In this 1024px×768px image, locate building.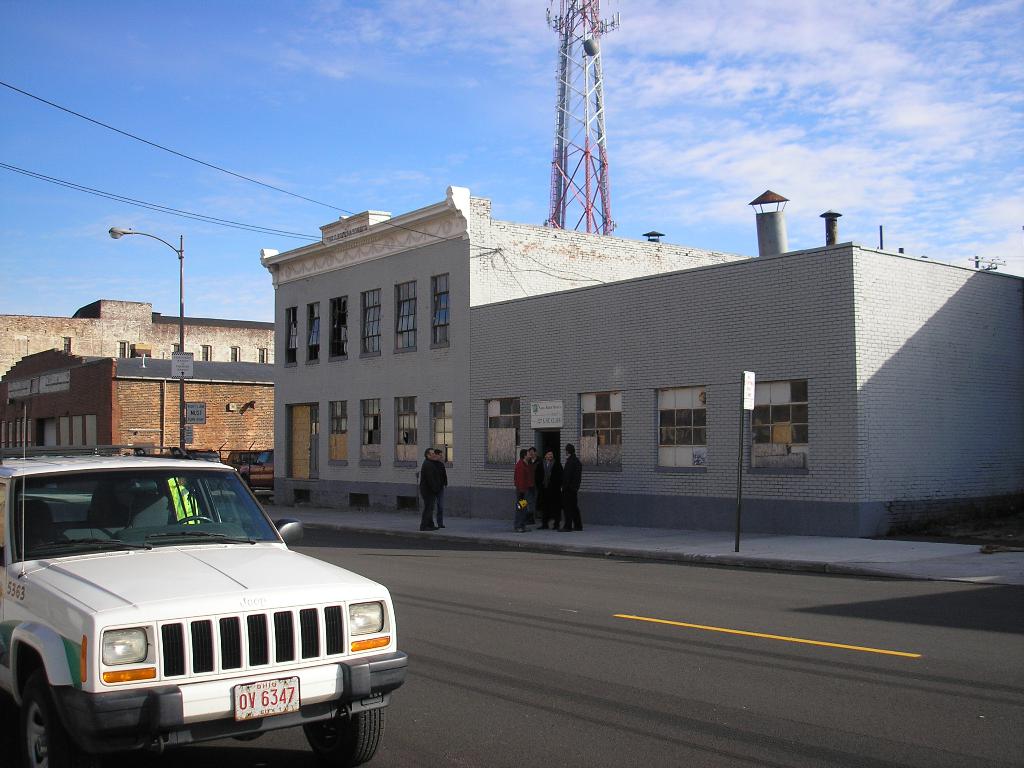
Bounding box: bbox=[271, 186, 1023, 536].
